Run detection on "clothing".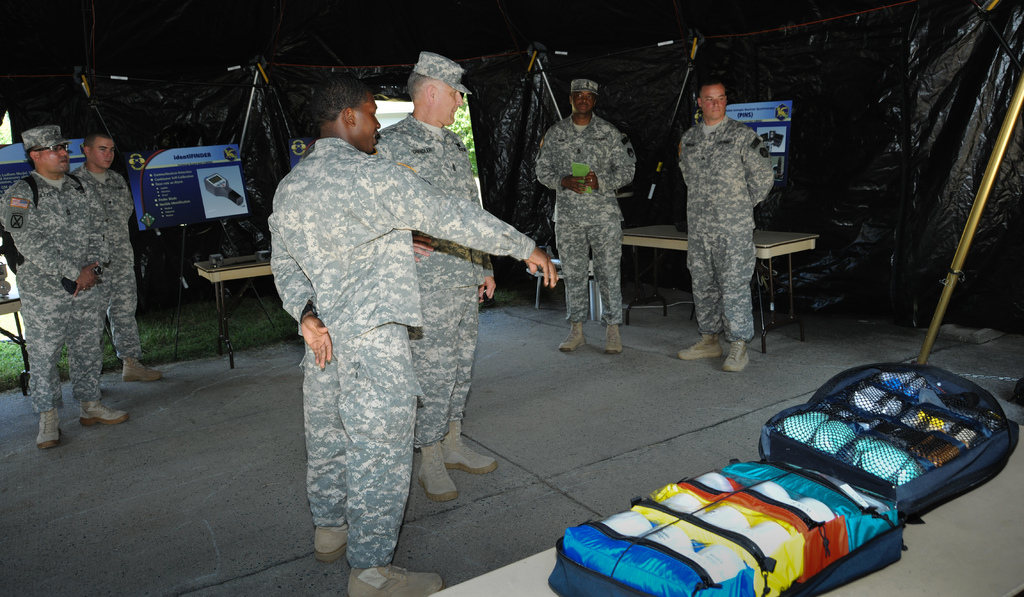
Result: rect(401, 109, 497, 448).
